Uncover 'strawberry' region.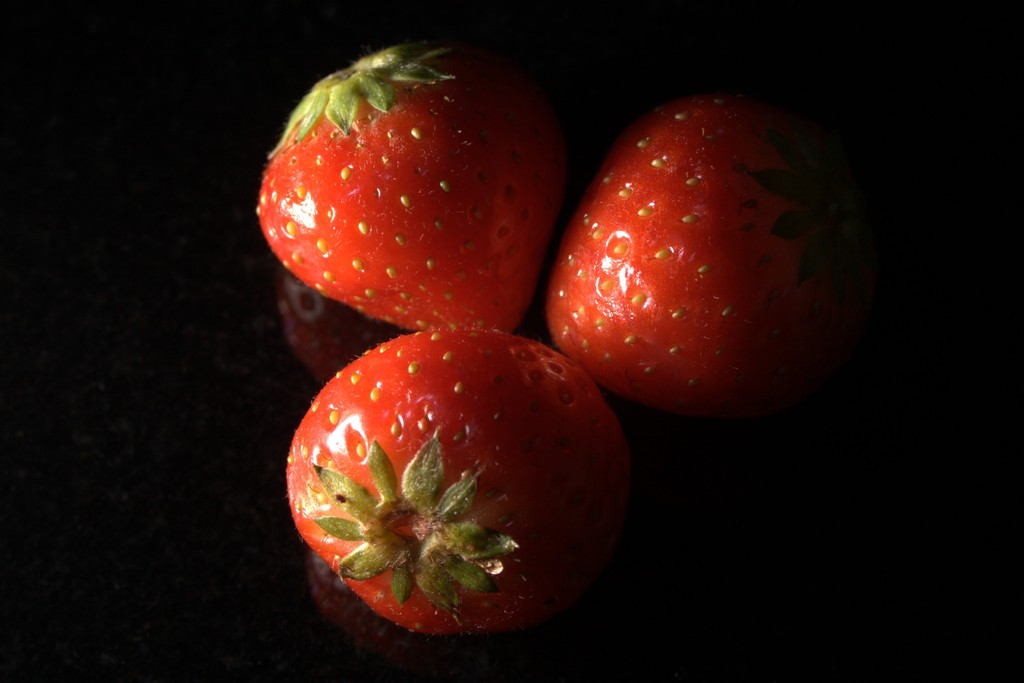
Uncovered: Rect(545, 97, 838, 420).
